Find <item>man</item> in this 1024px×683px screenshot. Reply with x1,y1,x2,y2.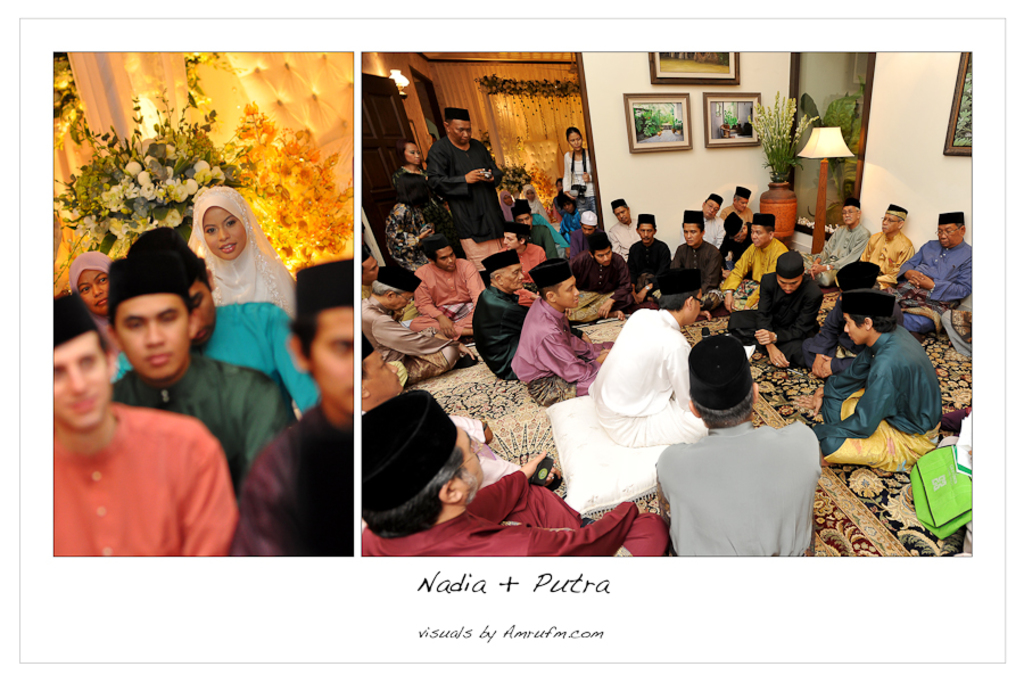
570,213,602,253.
